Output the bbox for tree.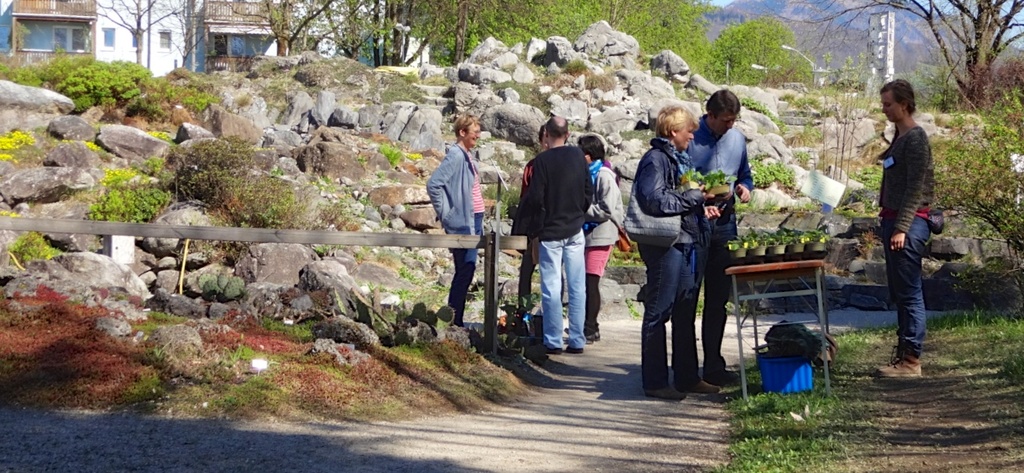
[left=705, top=13, right=794, bottom=80].
